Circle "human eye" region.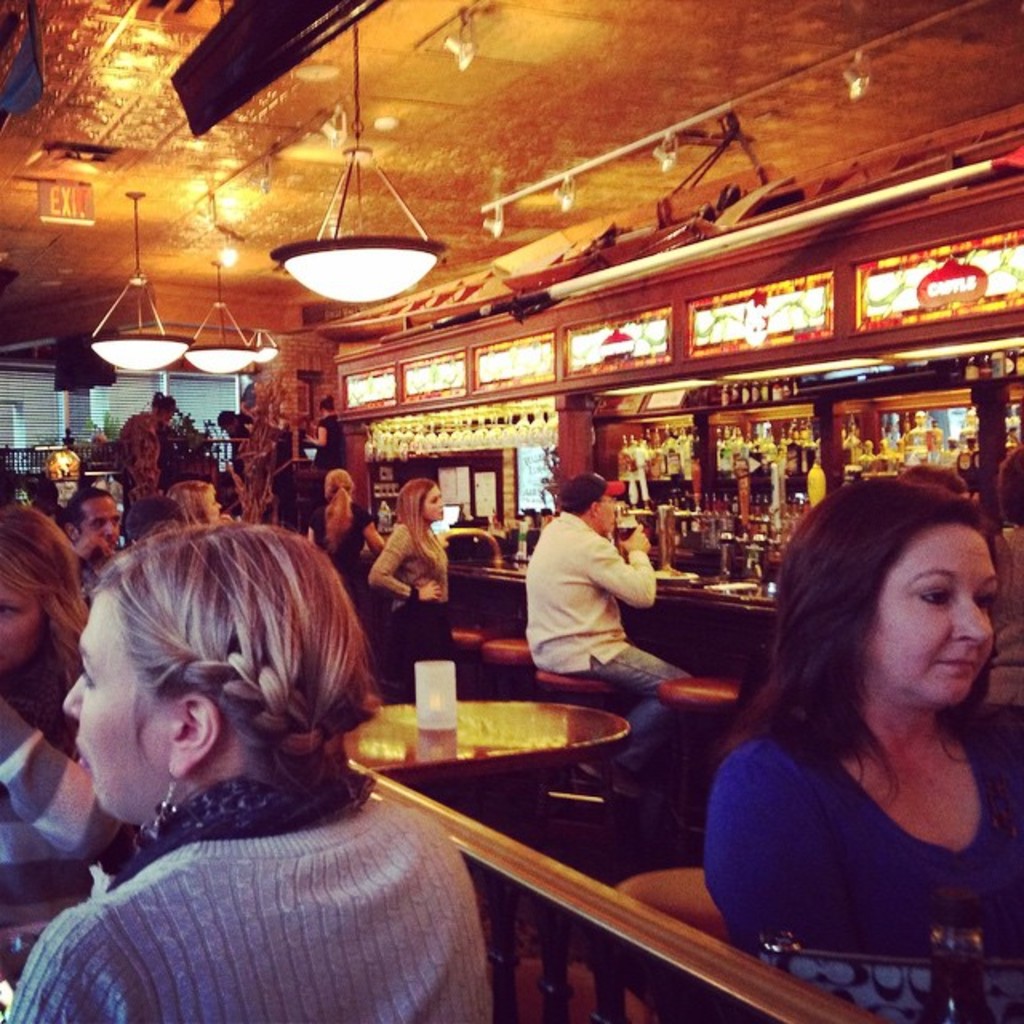
Region: (x1=0, y1=598, x2=24, y2=616).
